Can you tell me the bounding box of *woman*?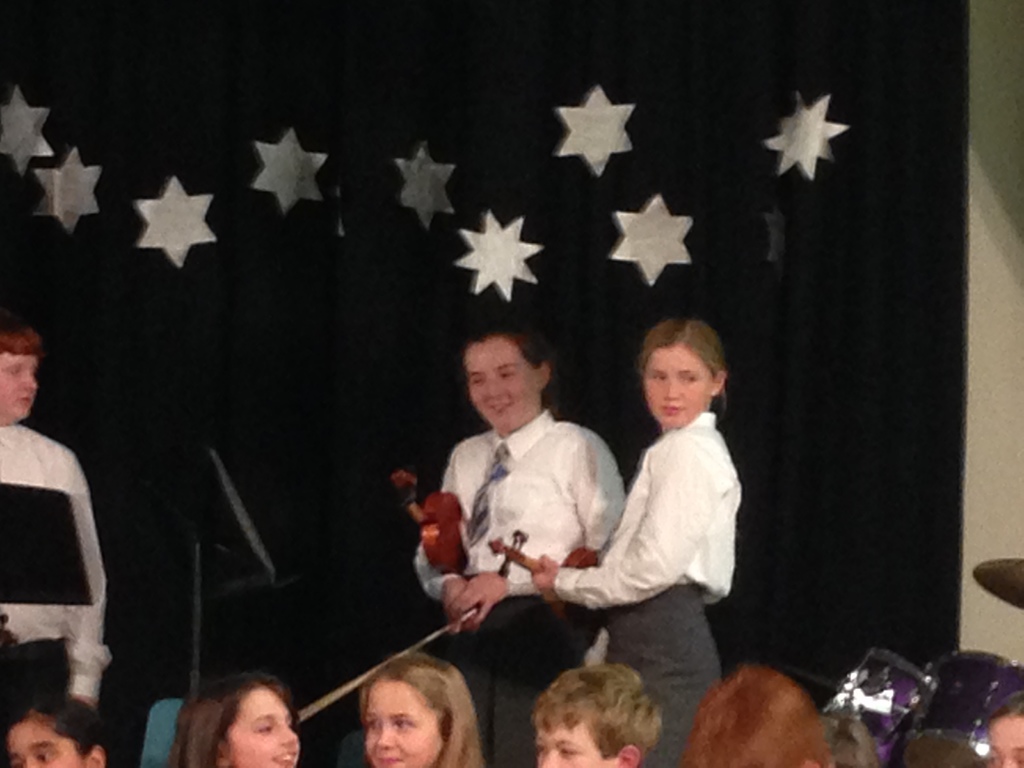
[x1=179, y1=673, x2=299, y2=767].
